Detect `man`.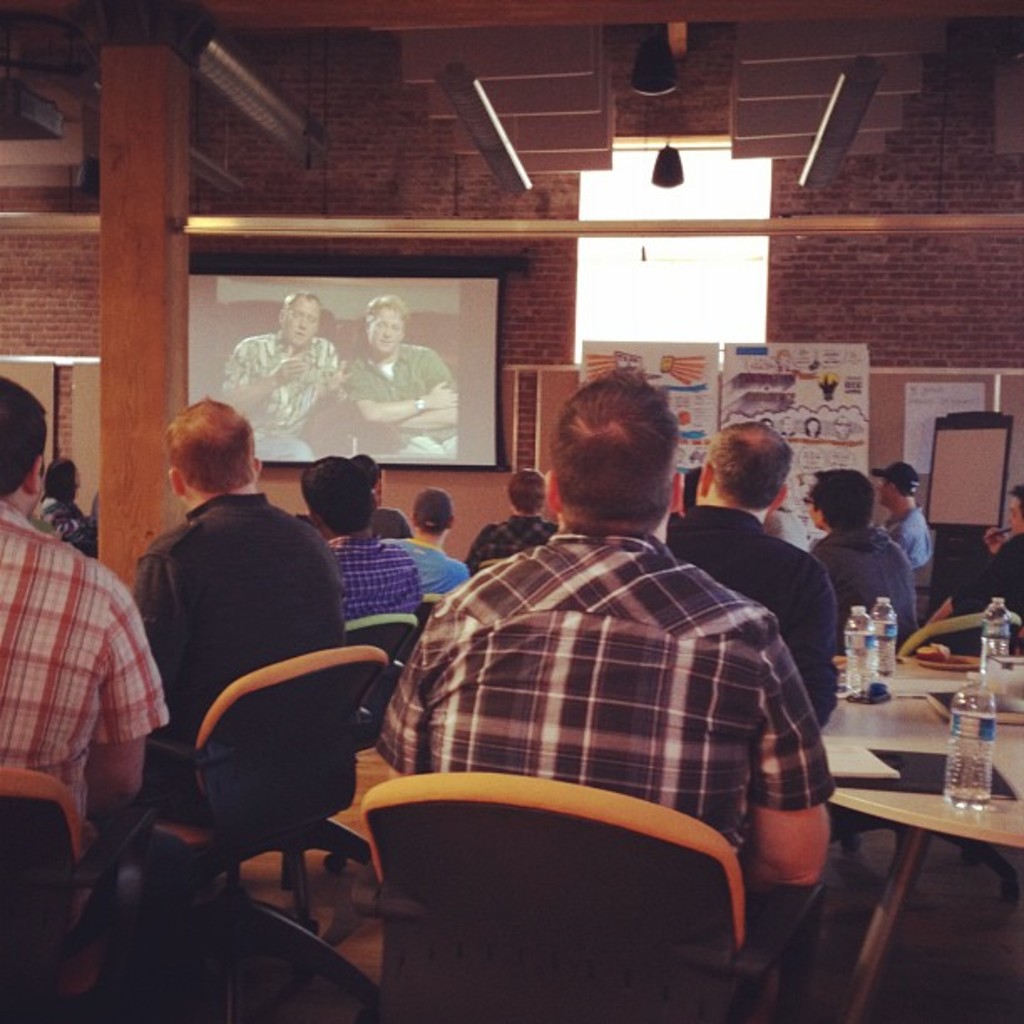
Detected at locate(872, 457, 927, 564).
